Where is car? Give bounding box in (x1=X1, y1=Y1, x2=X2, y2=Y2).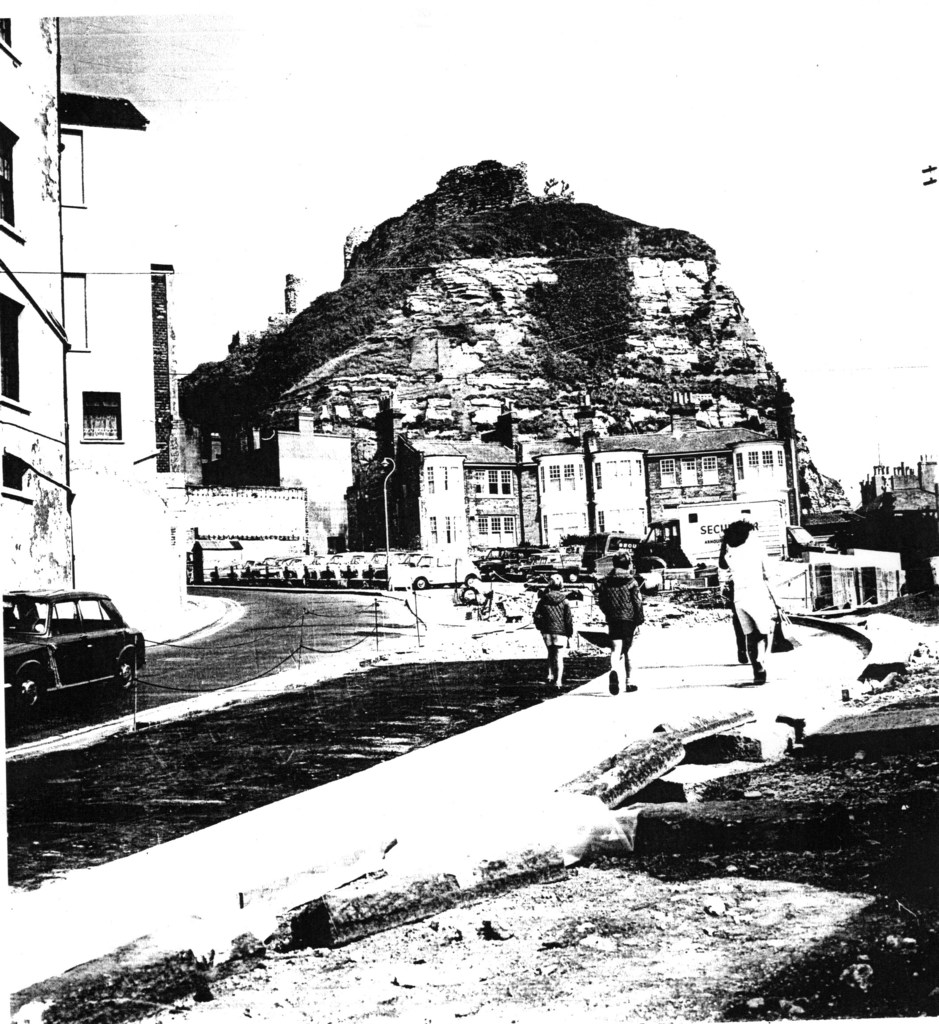
(x1=0, y1=584, x2=145, y2=725).
